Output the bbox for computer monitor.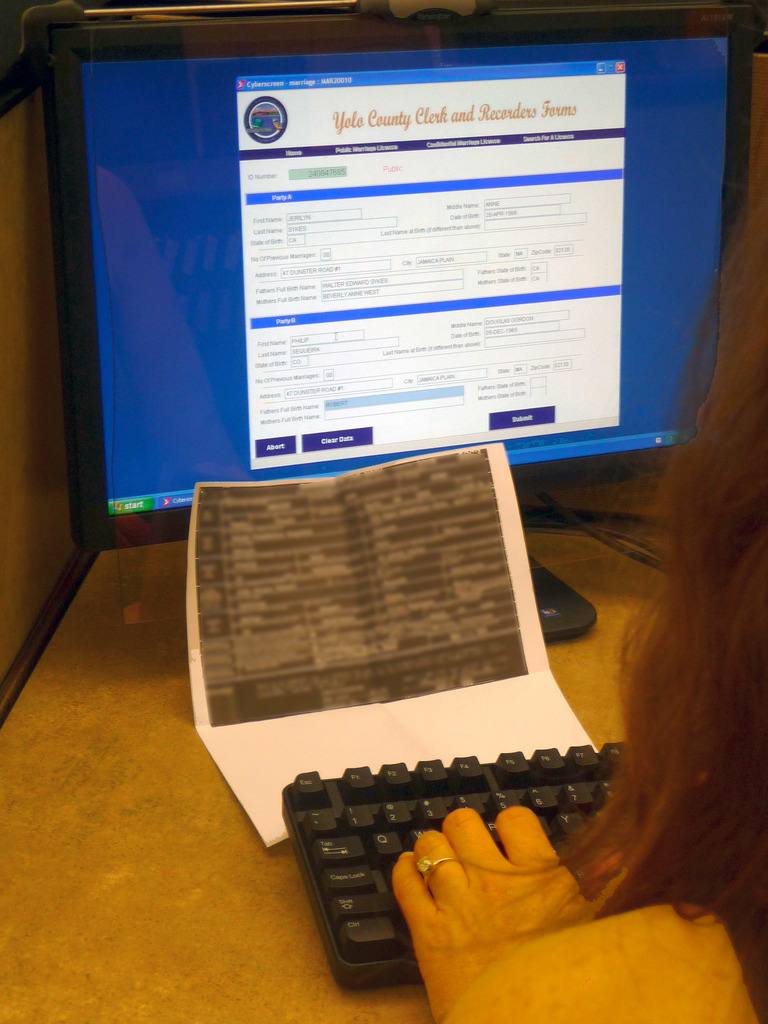
x1=6, y1=0, x2=767, y2=644.
